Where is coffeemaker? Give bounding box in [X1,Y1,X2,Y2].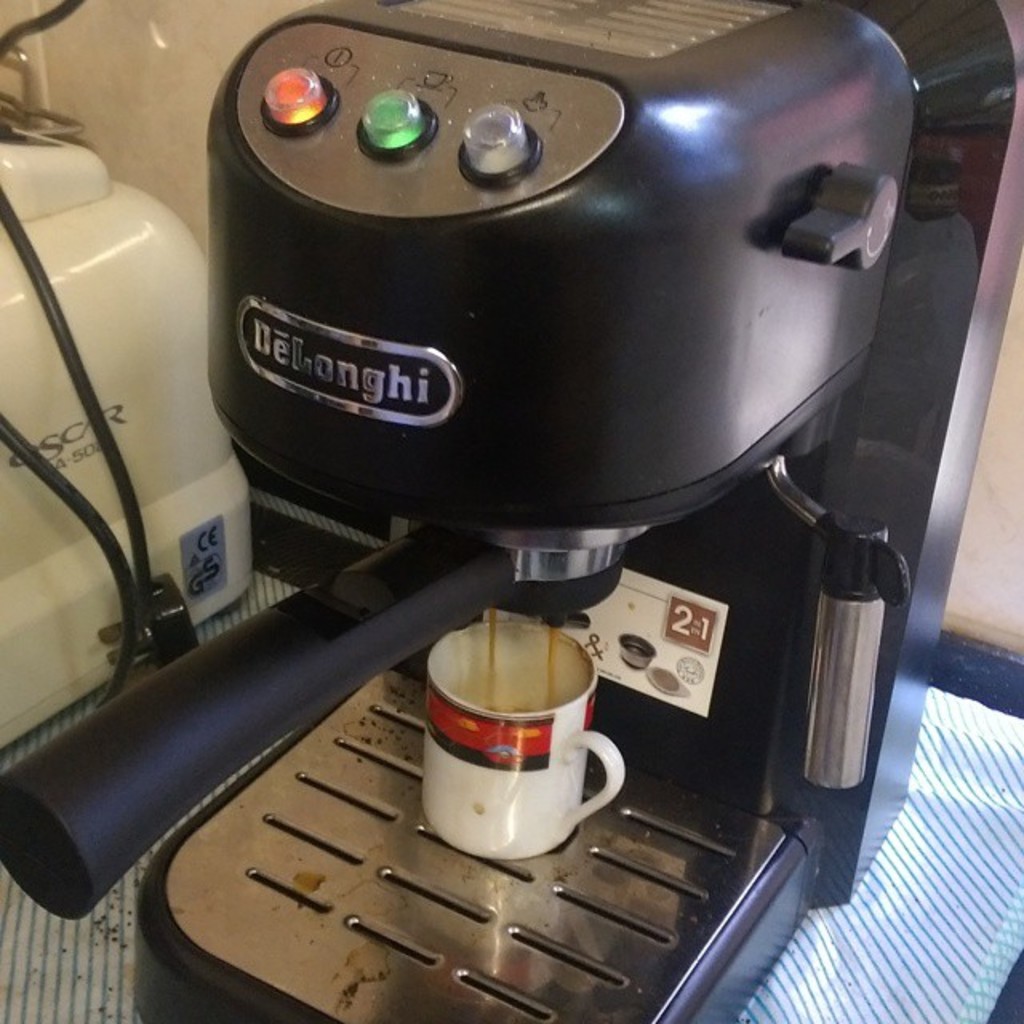
[0,120,256,752].
